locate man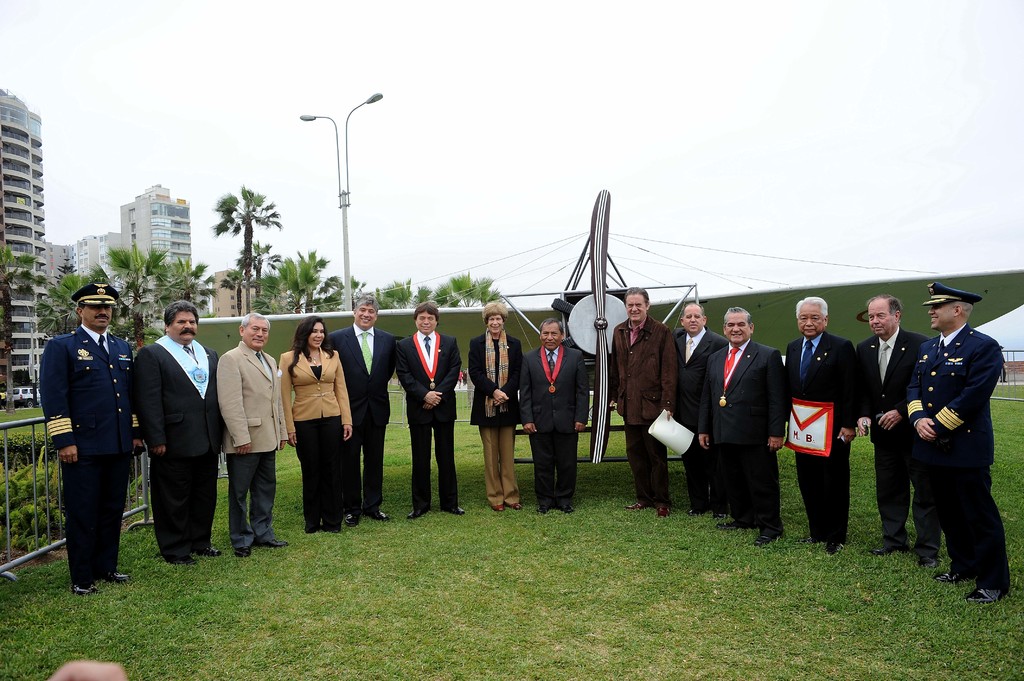
x1=216 y1=312 x2=291 y2=558
